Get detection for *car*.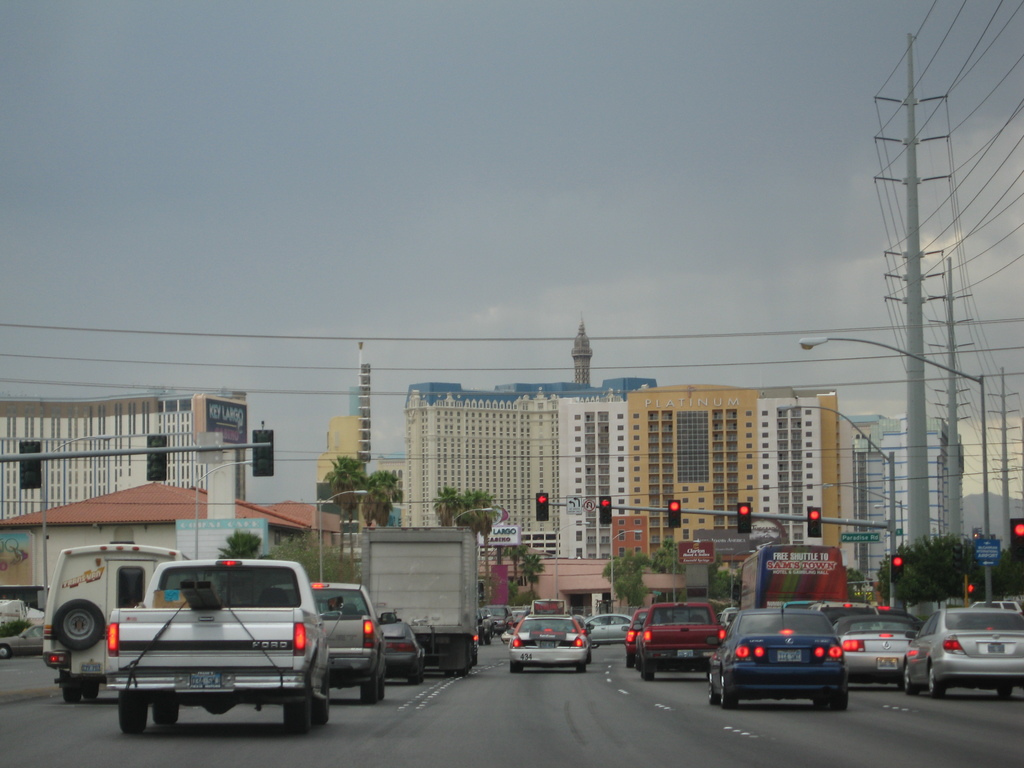
Detection: detection(484, 604, 508, 631).
